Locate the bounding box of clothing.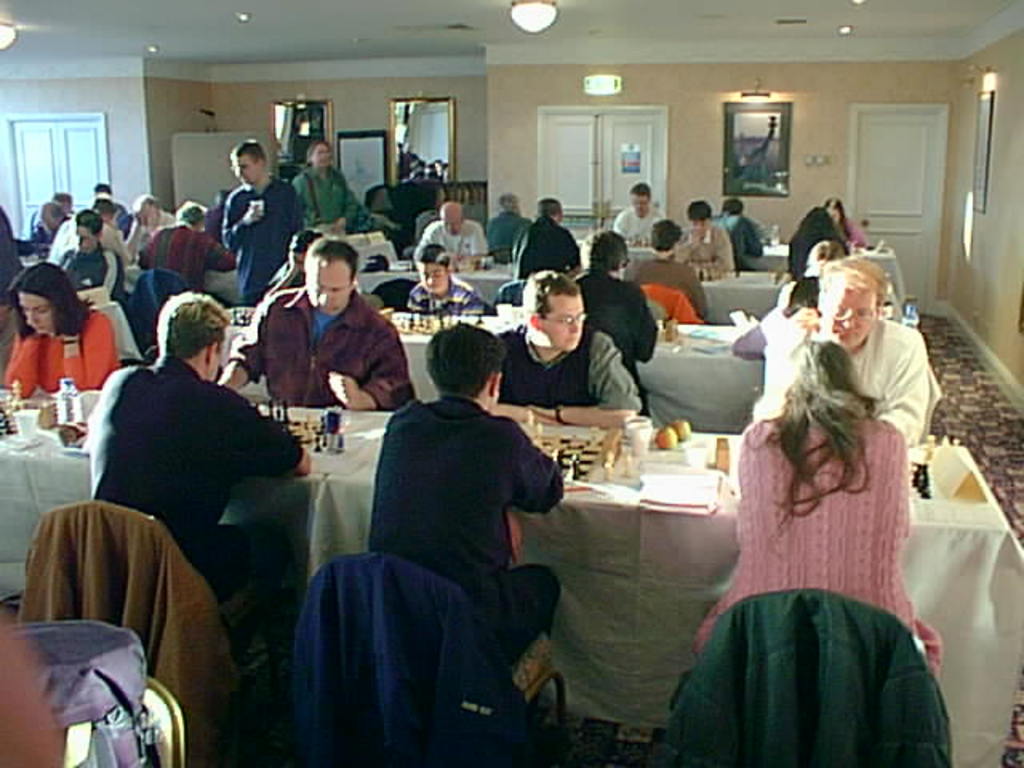
Bounding box: 722:216:763:269.
